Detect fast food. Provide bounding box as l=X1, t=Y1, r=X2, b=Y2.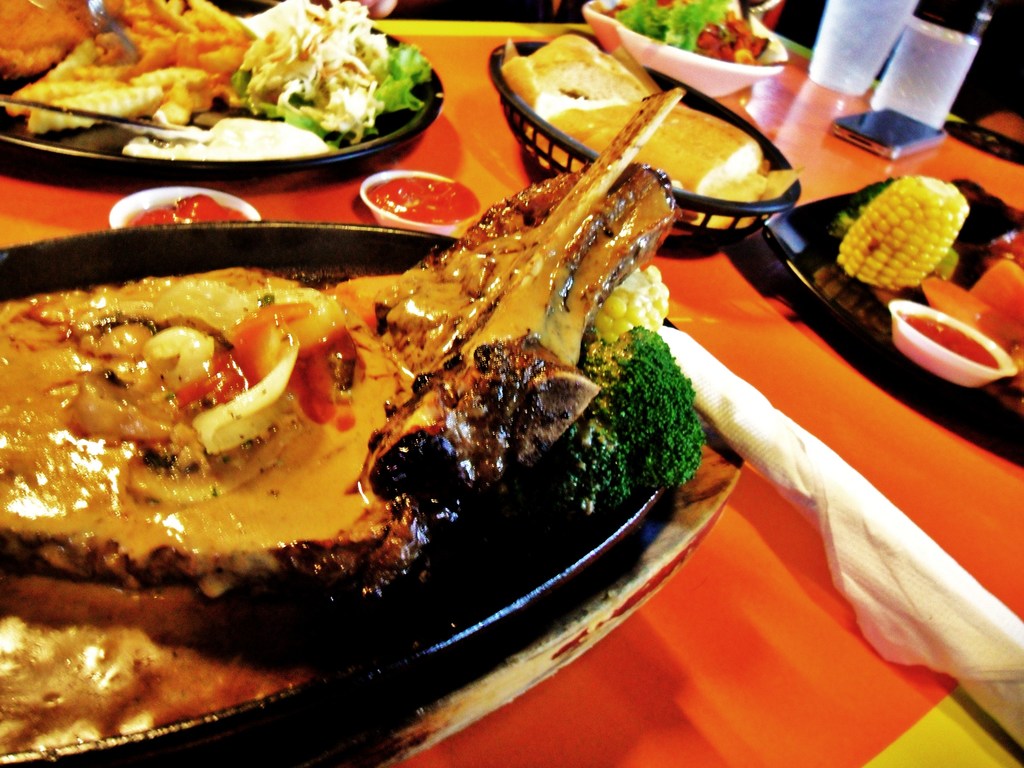
l=492, t=26, r=819, b=228.
